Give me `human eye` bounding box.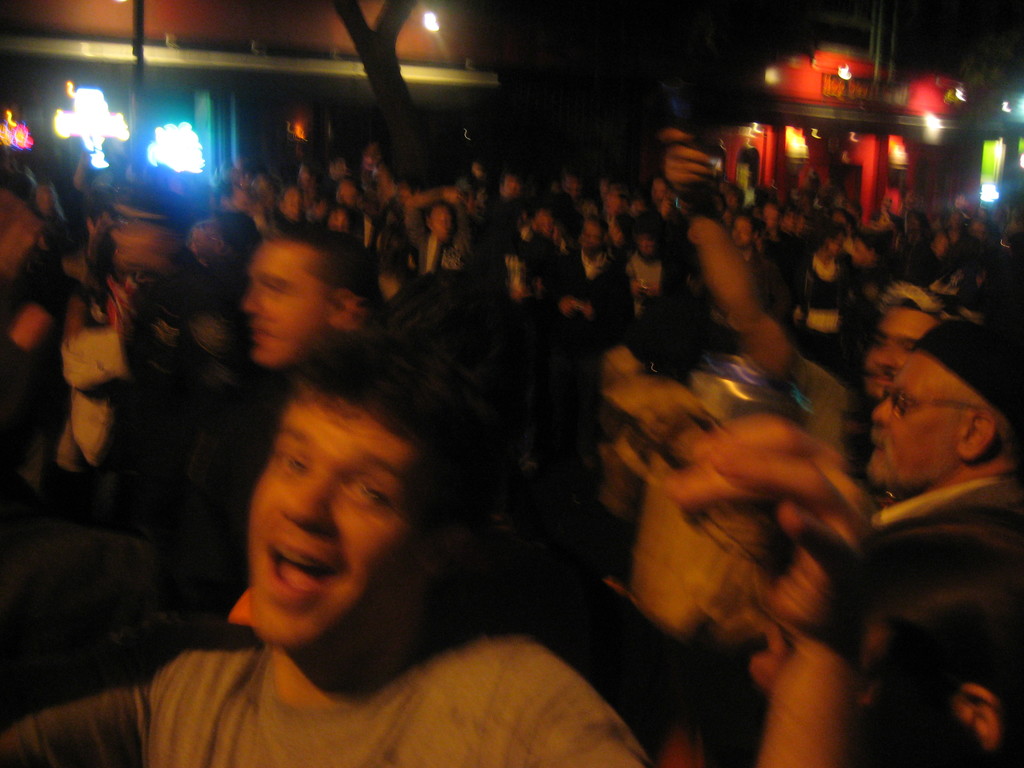
(274, 452, 308, 474).
